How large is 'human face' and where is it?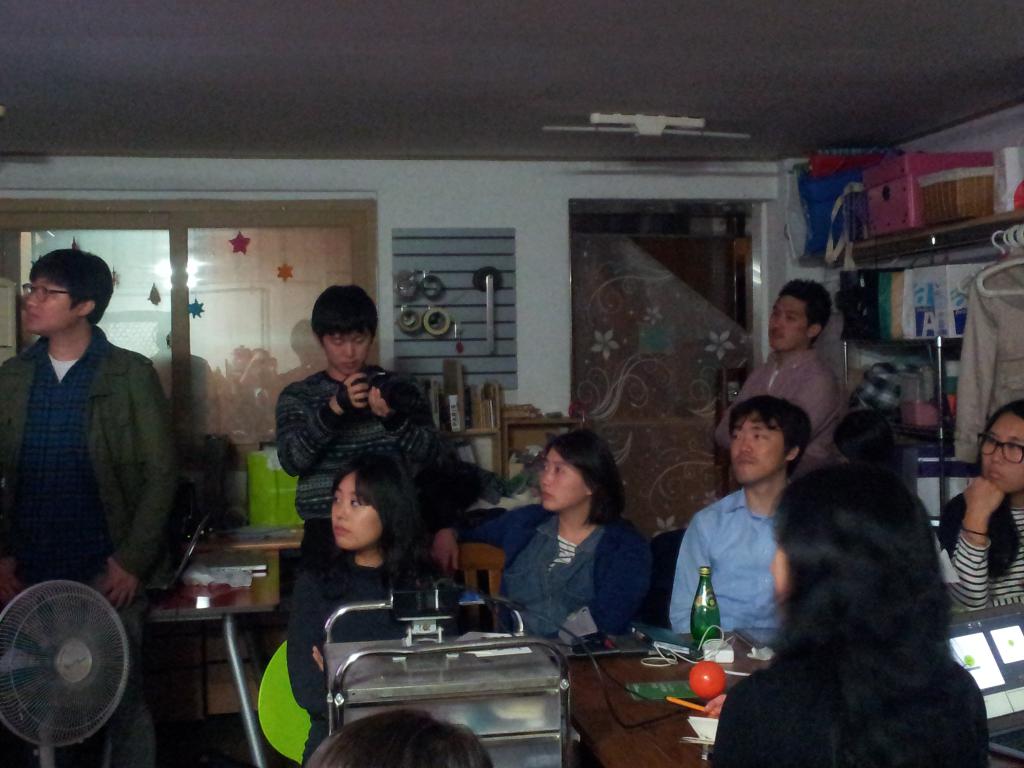
Bounding box: 767:525:792:610.
